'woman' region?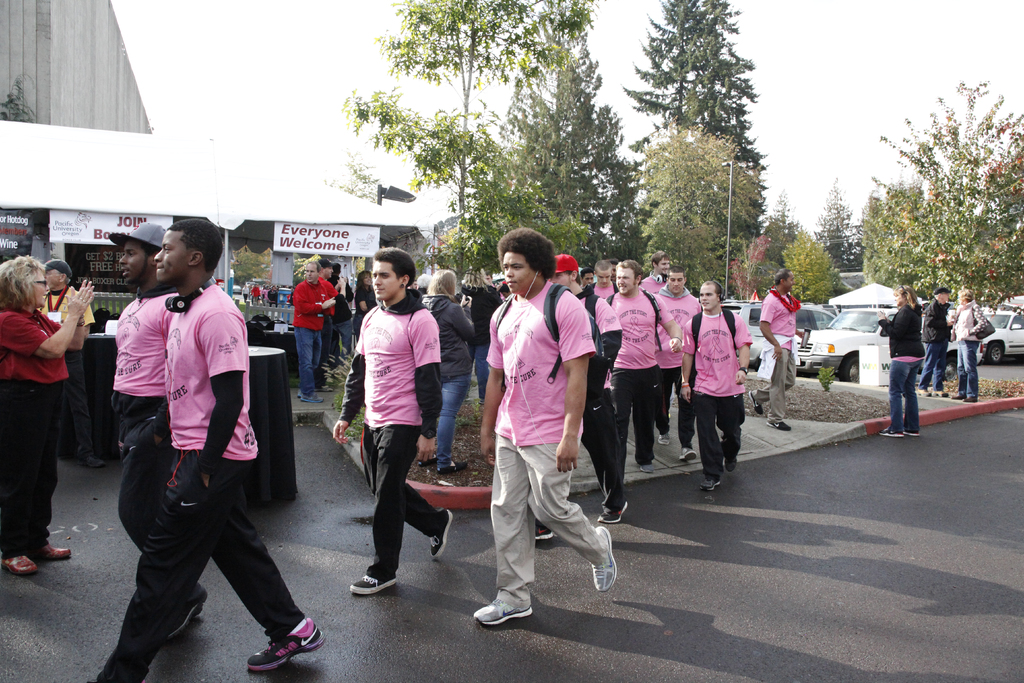
451/258/501/399
